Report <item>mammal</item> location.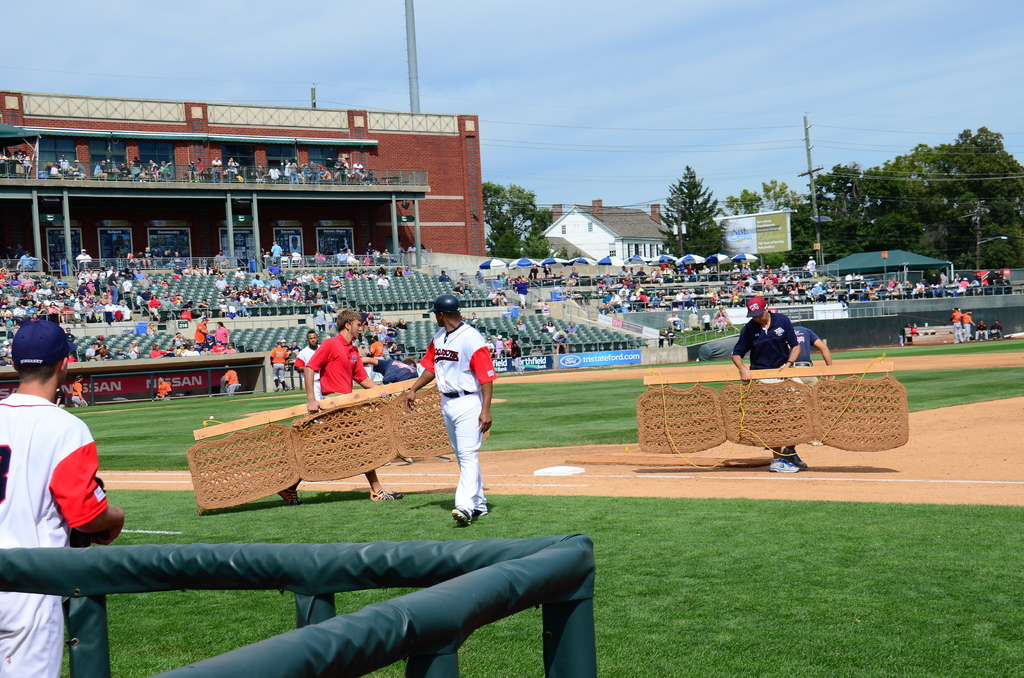
Report: region(975, 318, 989, 342).
